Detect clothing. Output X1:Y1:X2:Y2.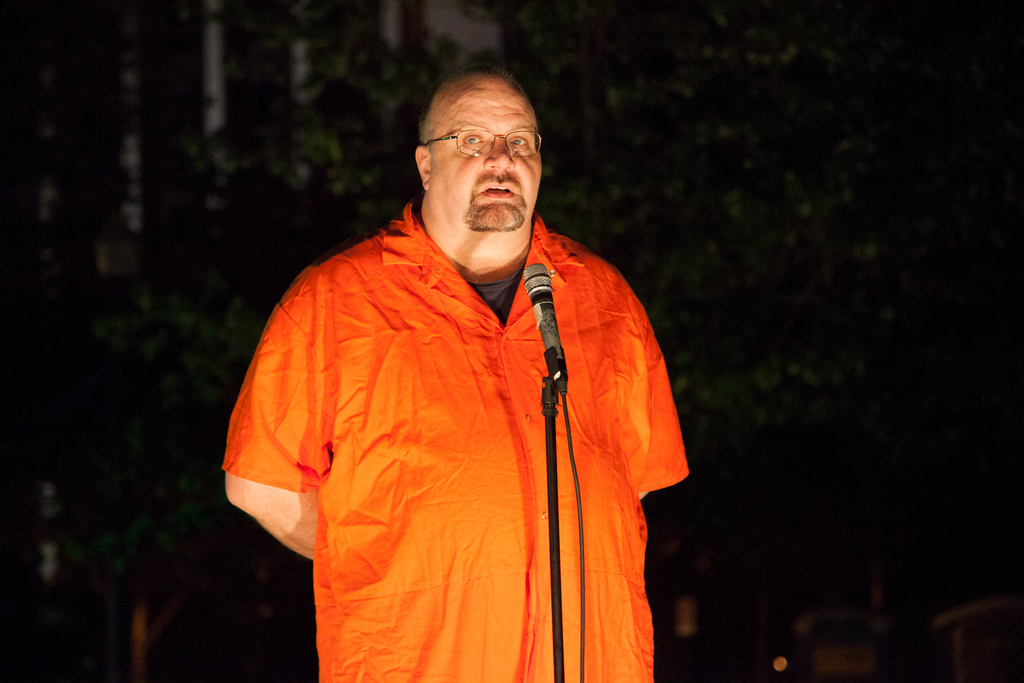
218:199:692:682.
